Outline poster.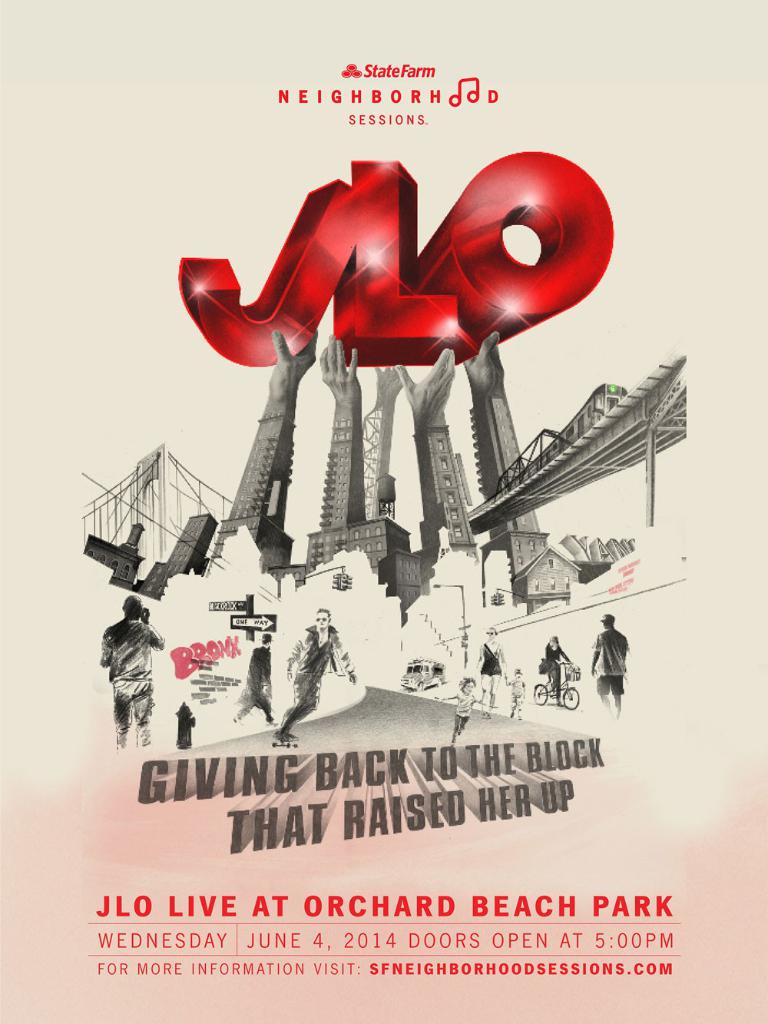
Outline: bbox=(0, 0, 767, 1023).
